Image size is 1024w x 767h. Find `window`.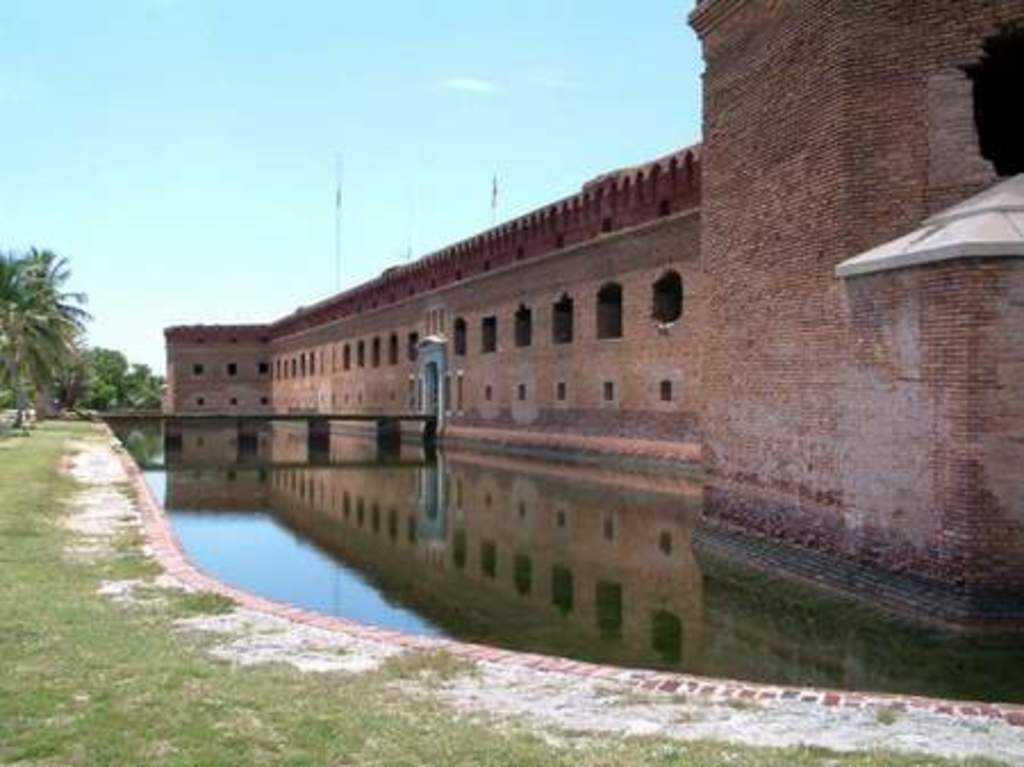
box=[355, 337, 366, 366].
